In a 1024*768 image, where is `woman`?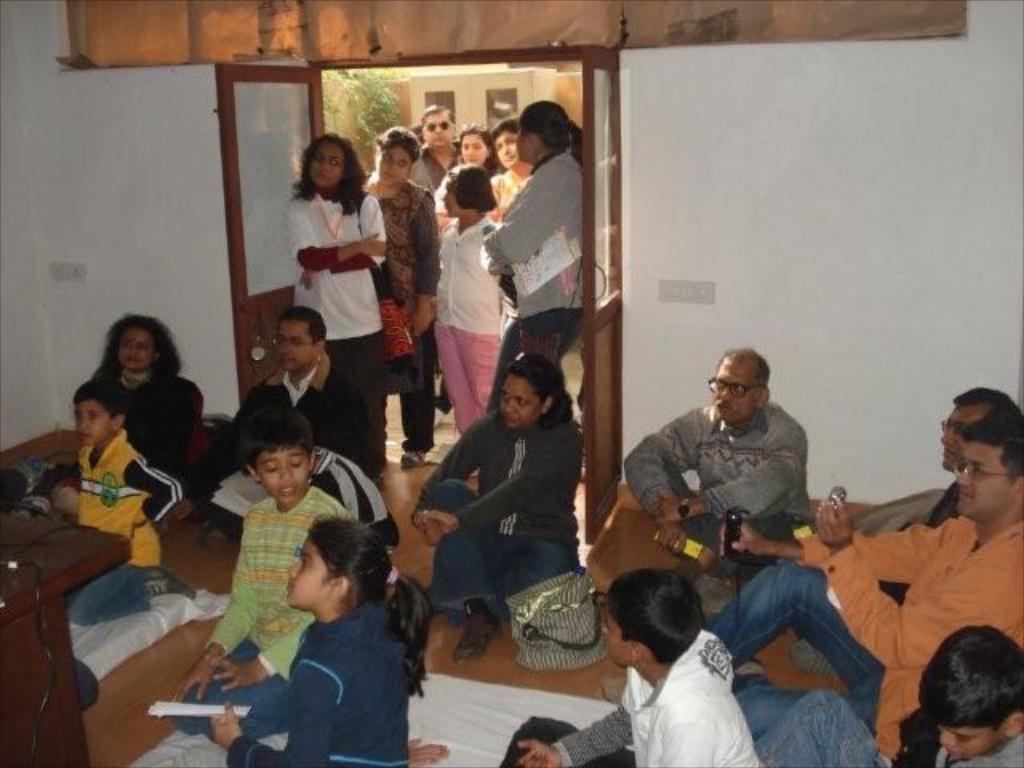
x1=413, y1=350, x2=579, y2=659.
